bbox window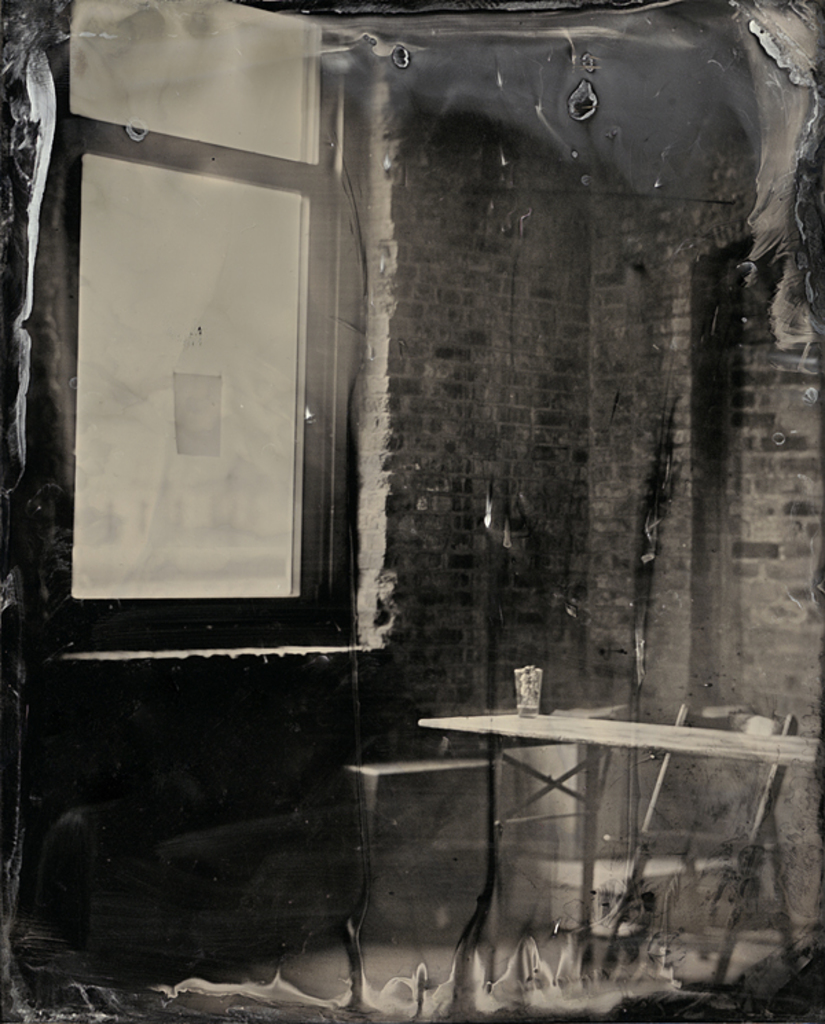
bbox(0, 0, 377, 660)
